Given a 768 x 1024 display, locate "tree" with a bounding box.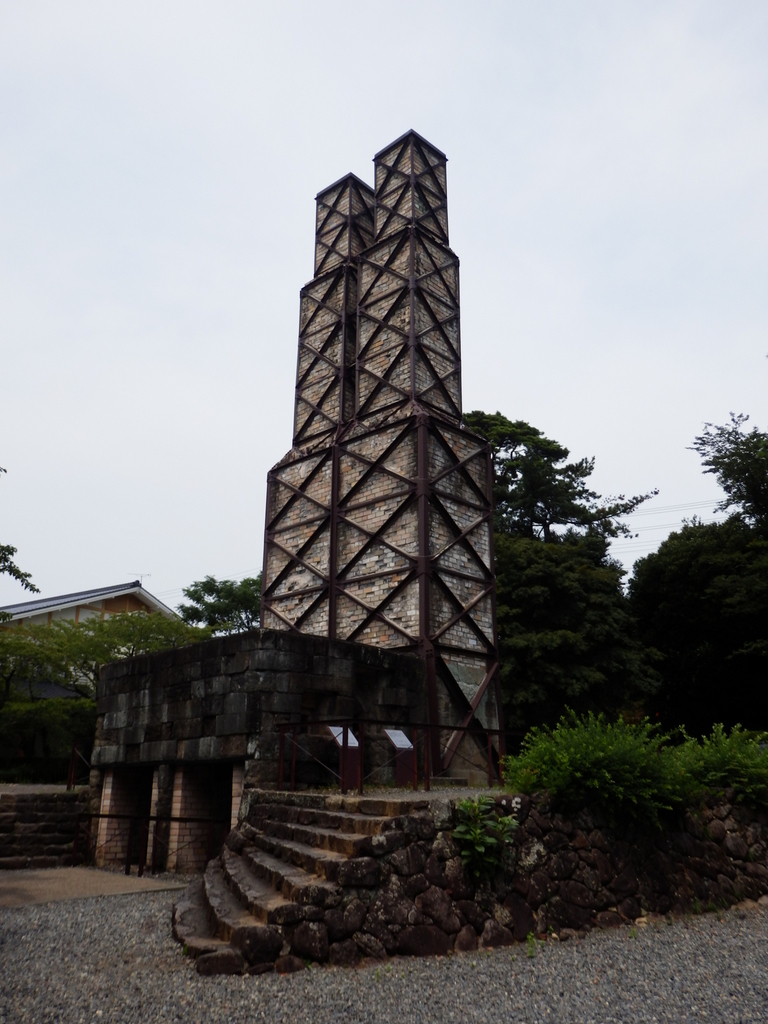
Located: (x1=178, y1=564, x2=262, y2=638).
